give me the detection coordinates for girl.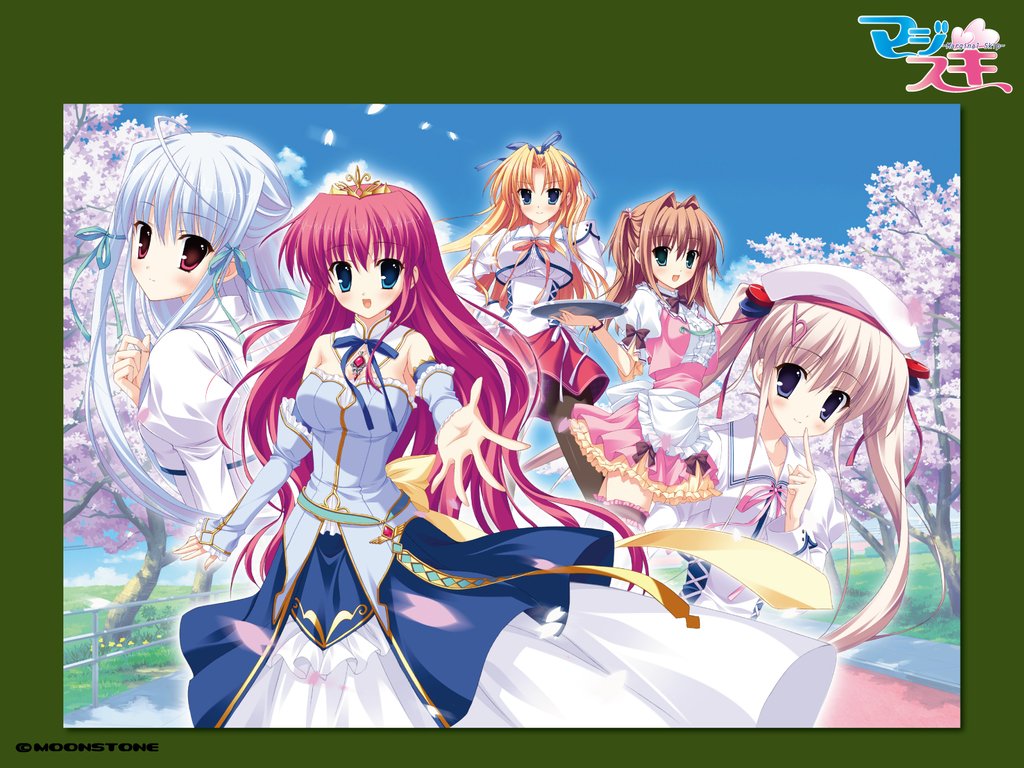
86 115 312 590.
